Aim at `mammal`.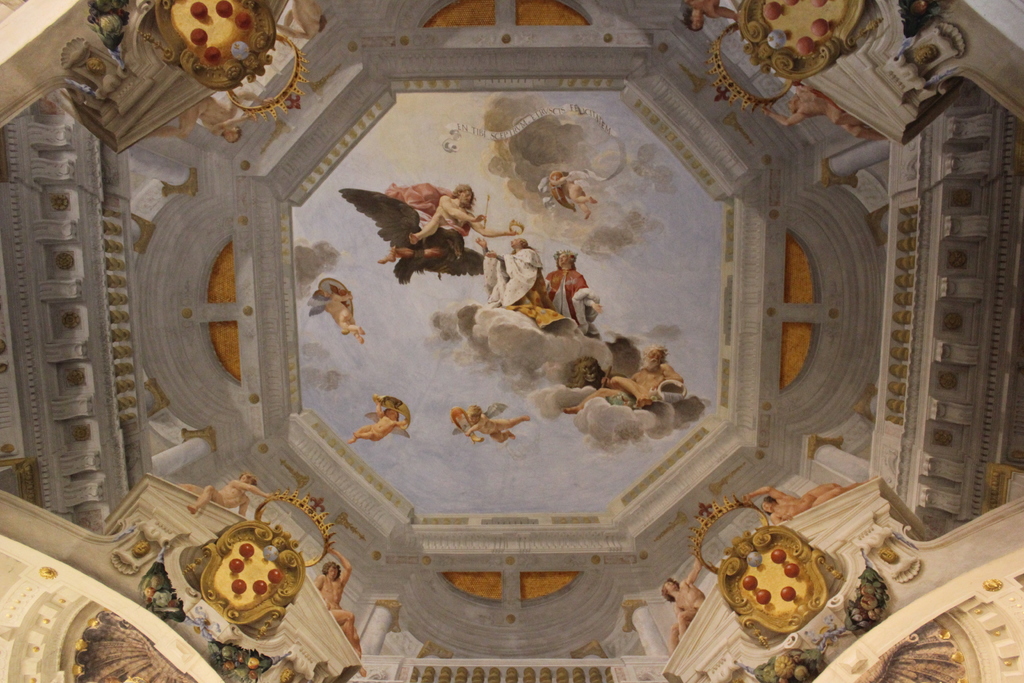
Aimed at detection(545, 247, 604, 334).
